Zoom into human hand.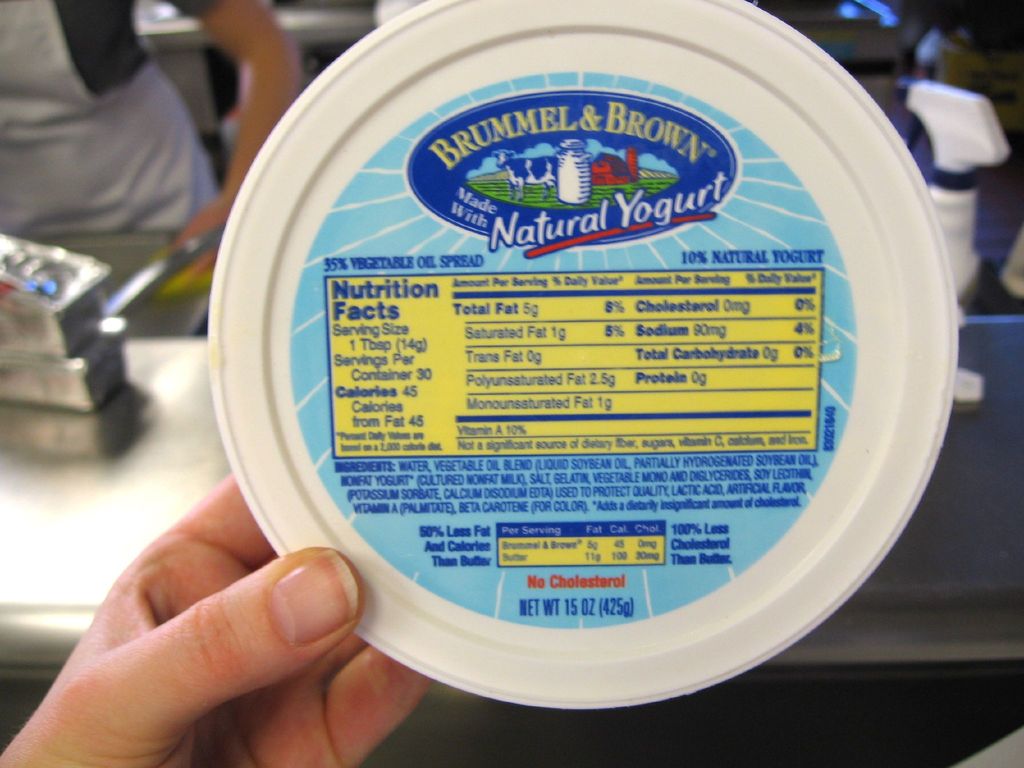
Zoom target: locate(170, 203, 229, 273).
